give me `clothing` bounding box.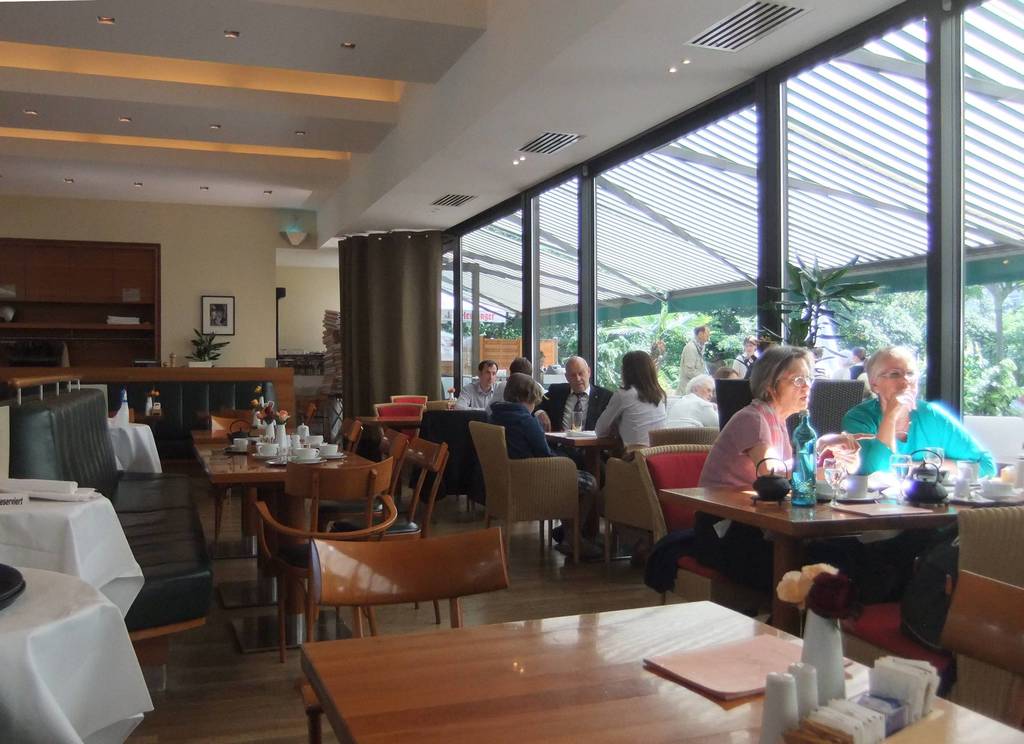
left=449, top=376, right=511, bottom=411.
